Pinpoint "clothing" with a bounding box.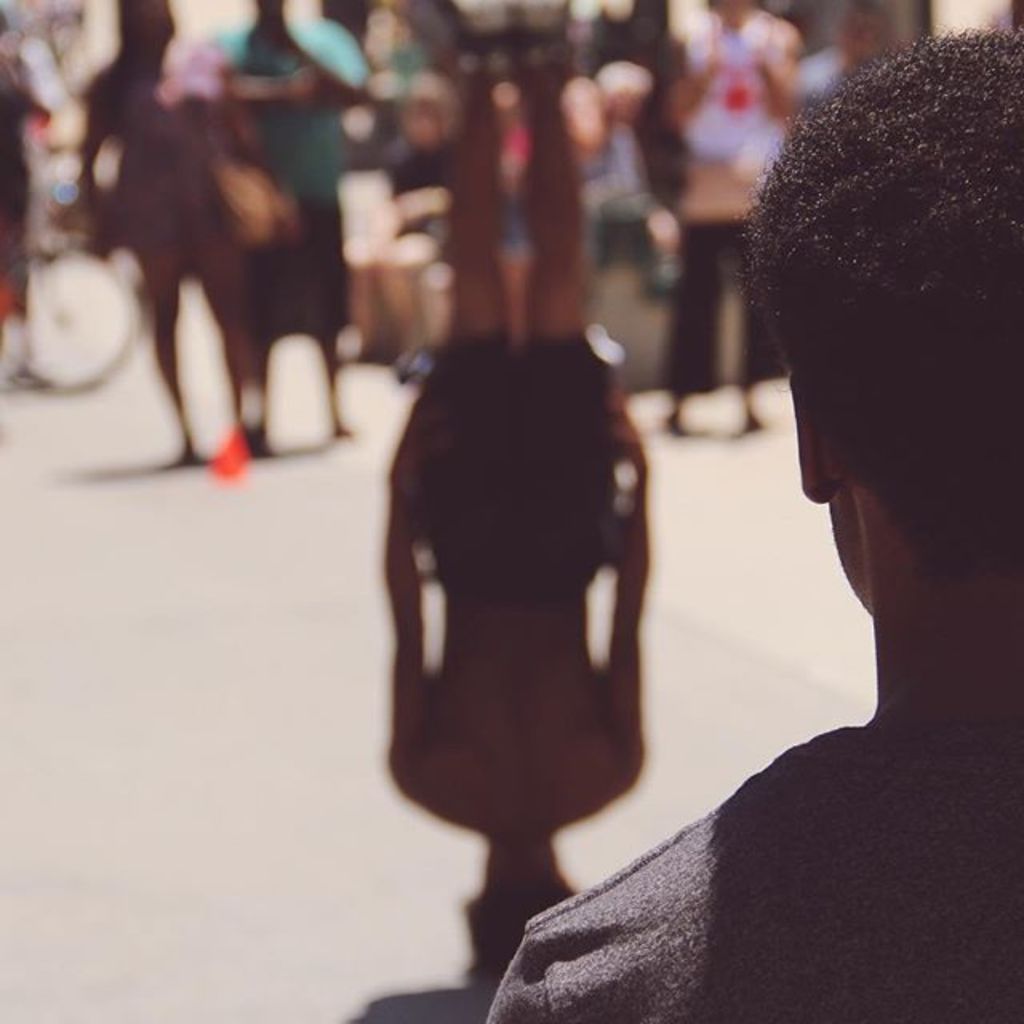
{"x1": 483, "y1": 725, "x2": 1022, "y2": 1022}.
